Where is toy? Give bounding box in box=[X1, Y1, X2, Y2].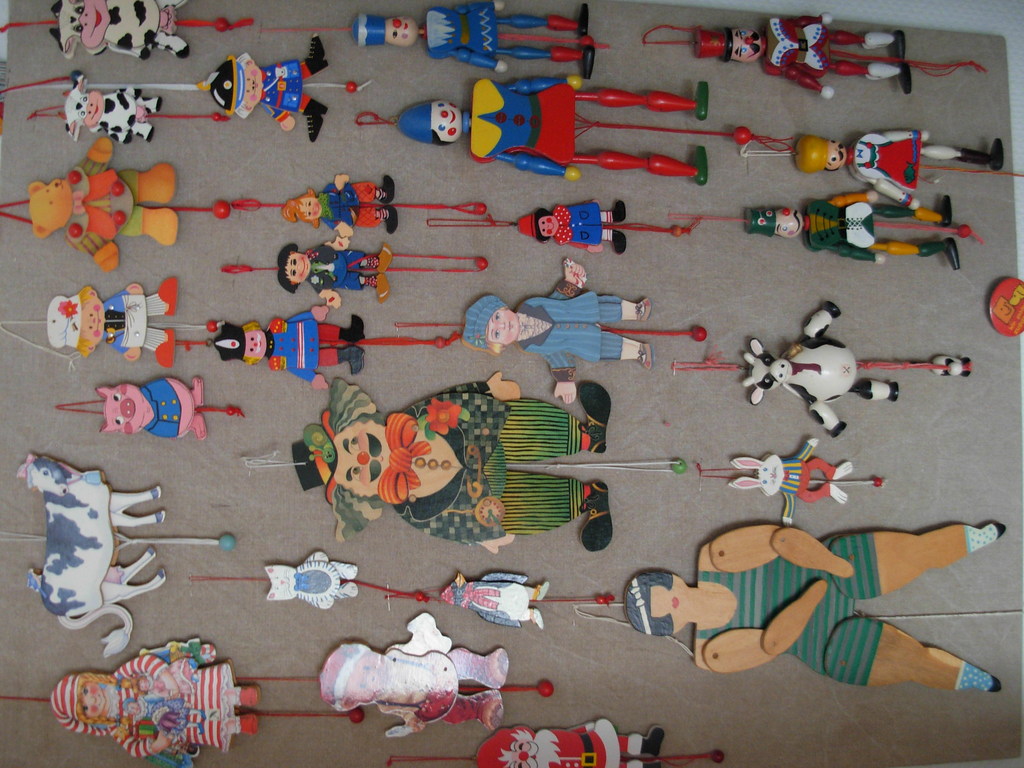
box=[296, 376, 613, 554].
